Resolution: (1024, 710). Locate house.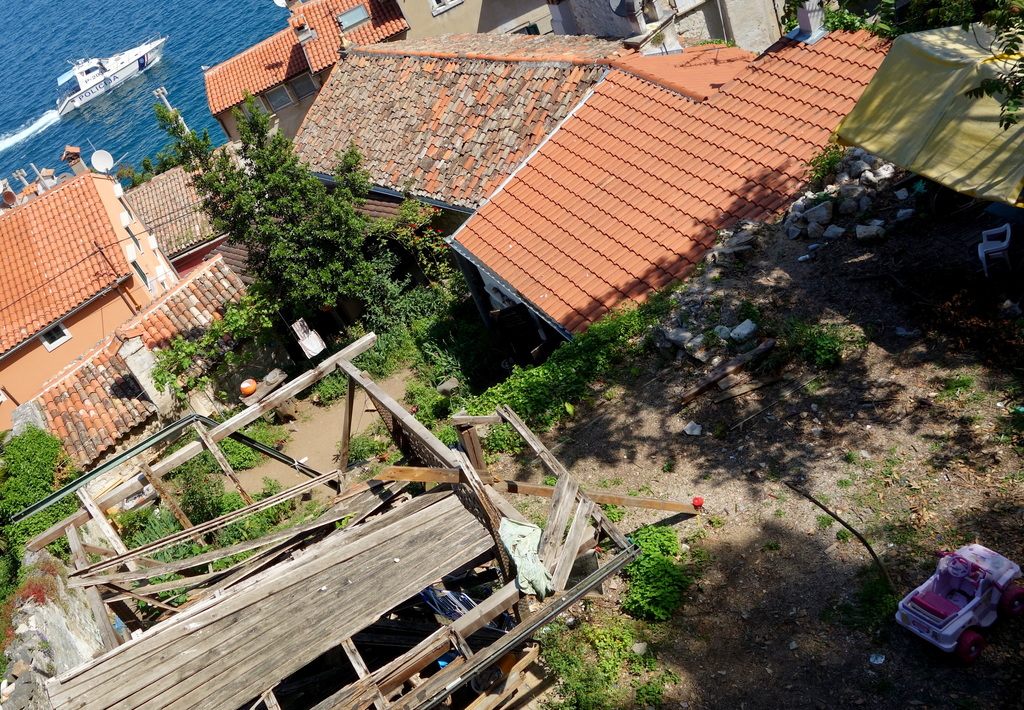
BBox(2, 255, 276, 495).
